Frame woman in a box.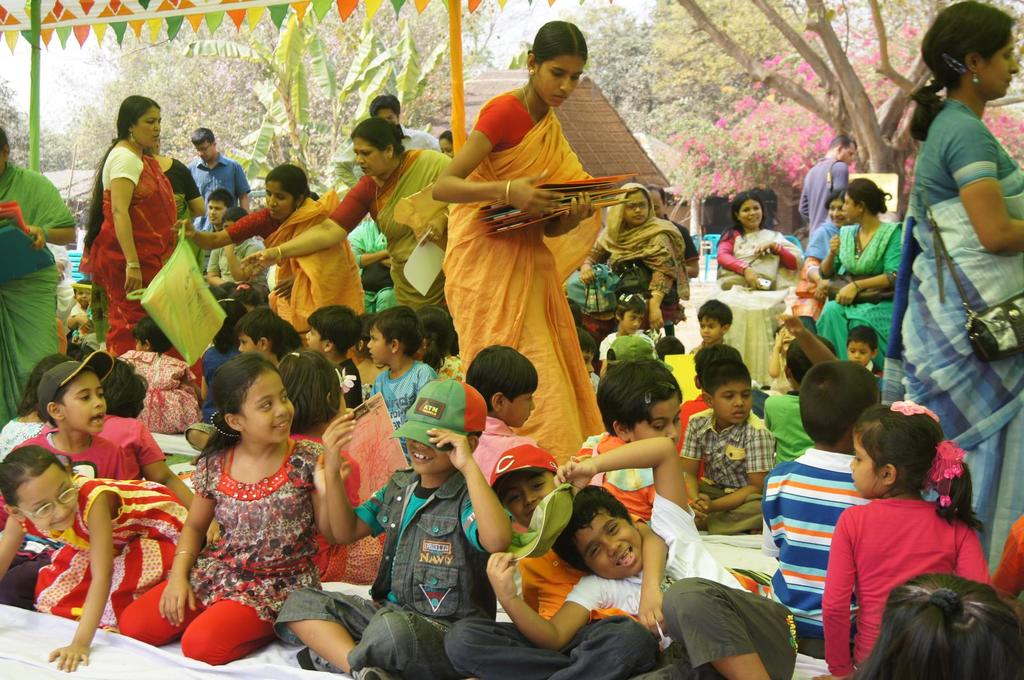
select_region(428, 83, 659, 451).
